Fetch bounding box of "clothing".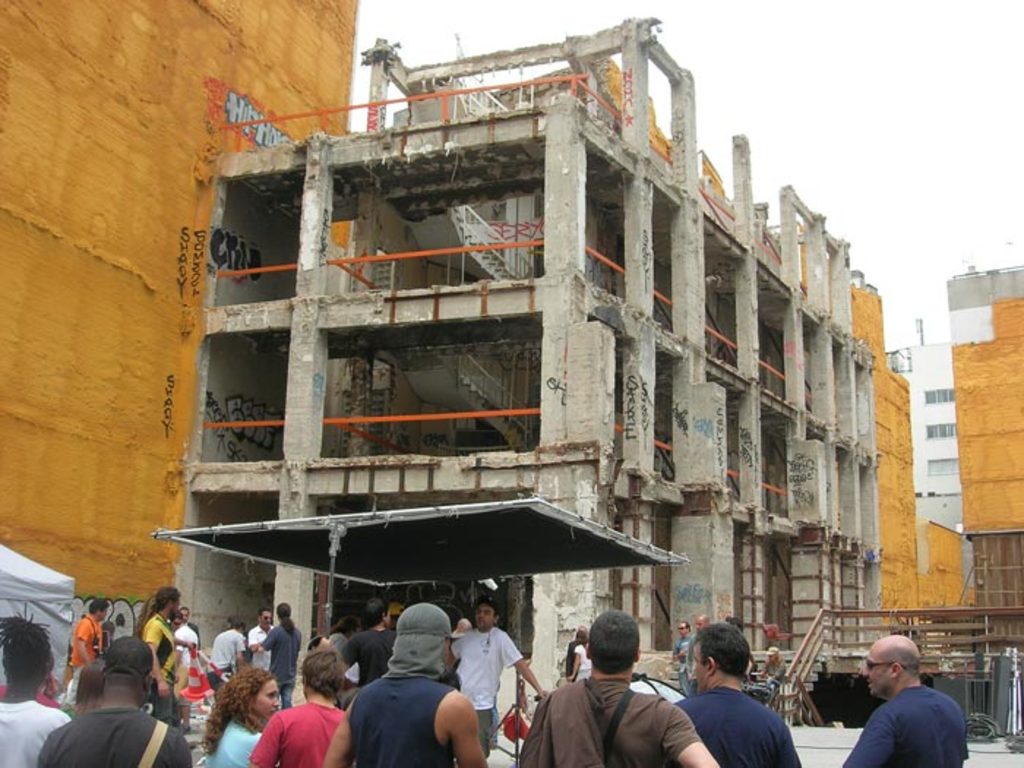
Bbox: x1=145 y1=613 x2=176 y2=712.
